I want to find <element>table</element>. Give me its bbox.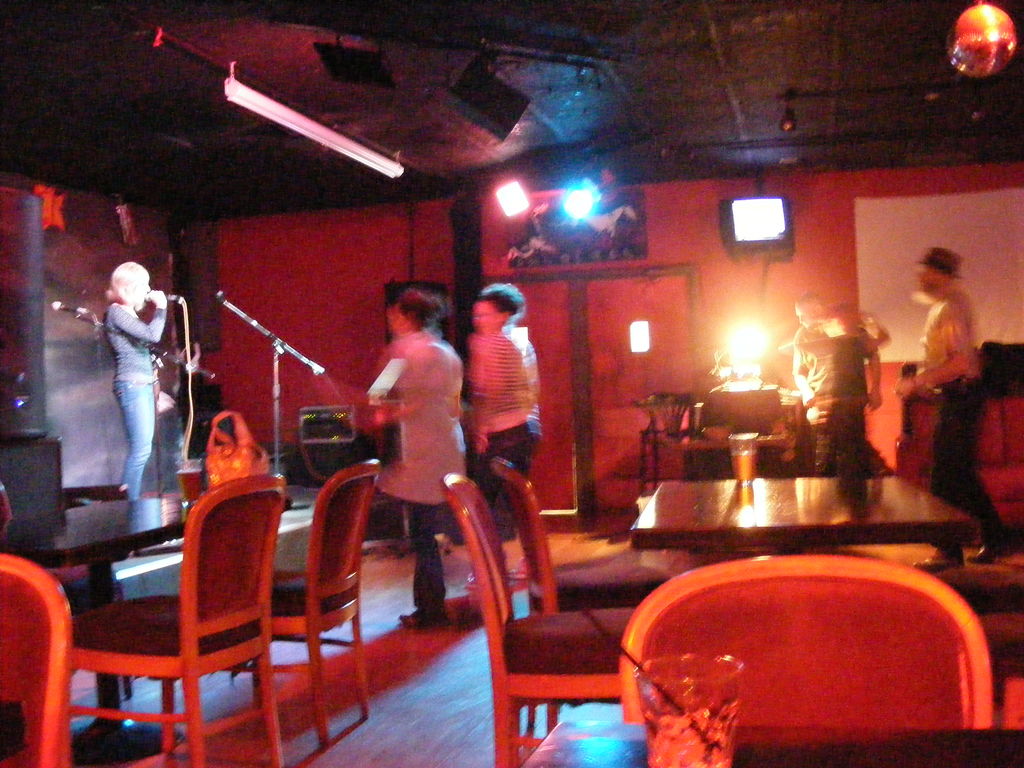
bbox=(0, 497, 189, 767).
